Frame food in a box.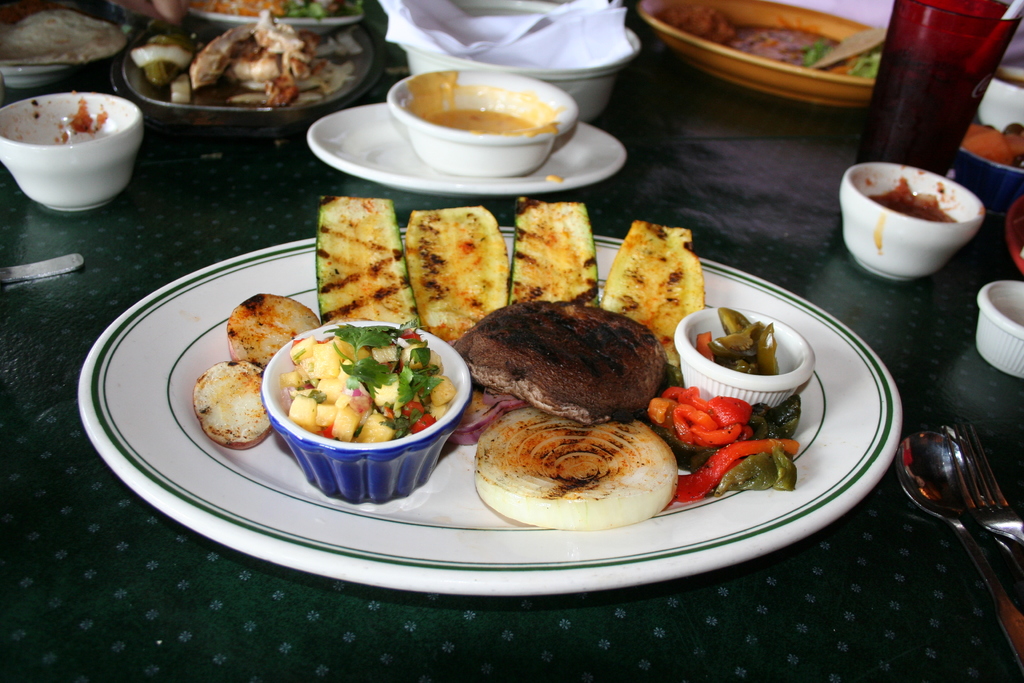
(509,194,600,309).
